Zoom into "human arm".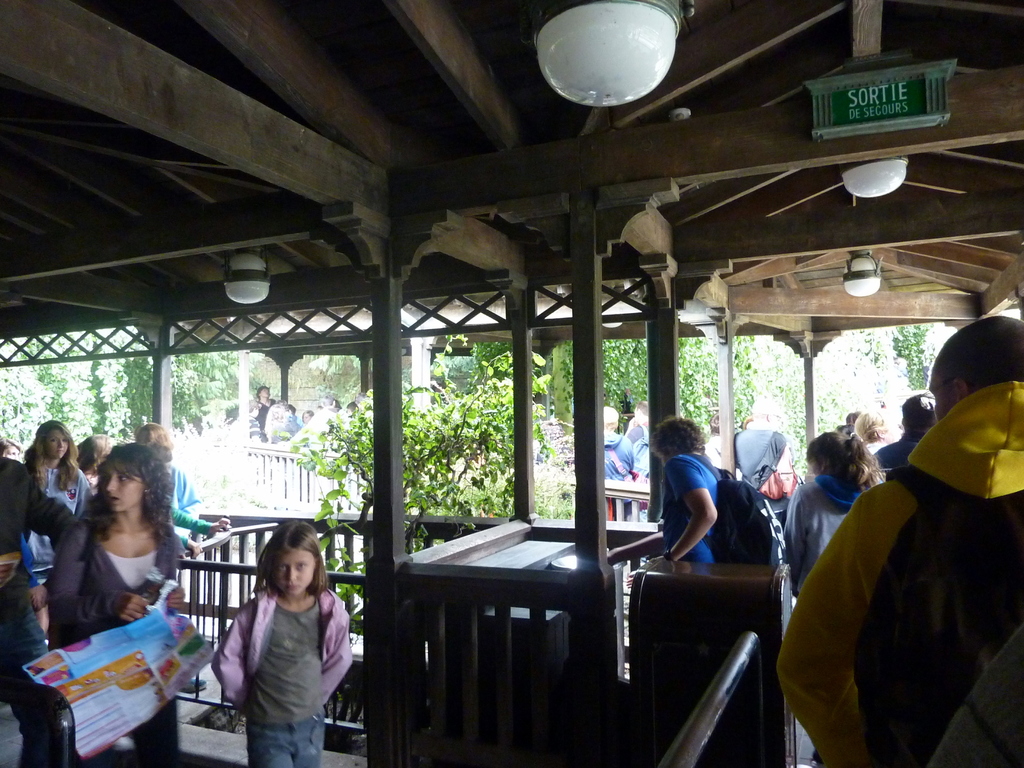
Zoom target: region(213, 604, 246, 707).
